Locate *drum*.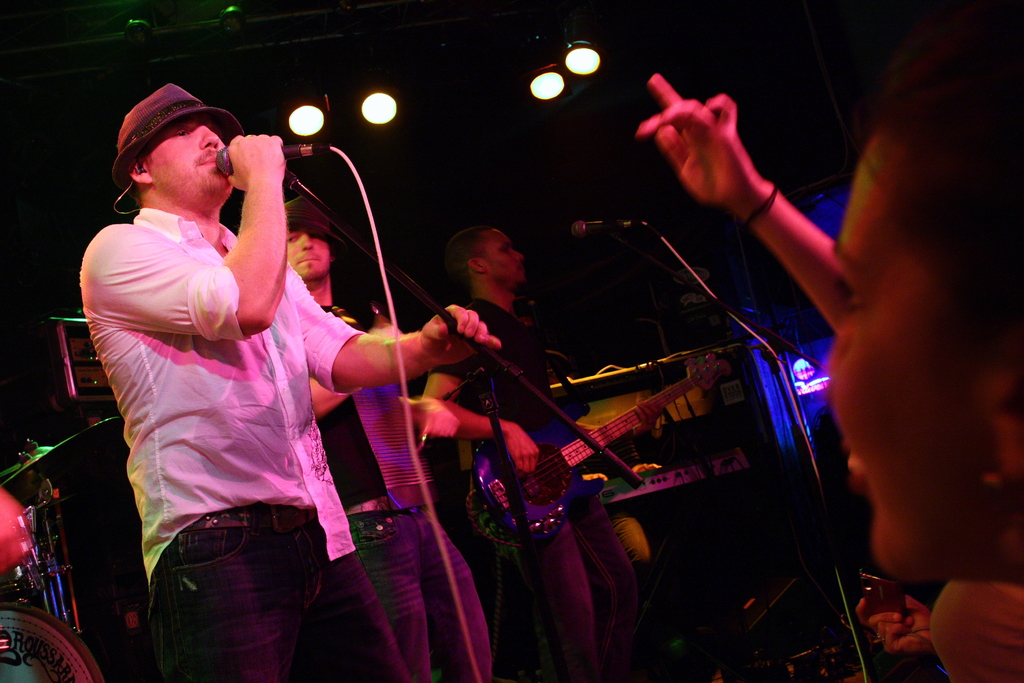
Bounding box: <box>1,602,102,682</box>.
